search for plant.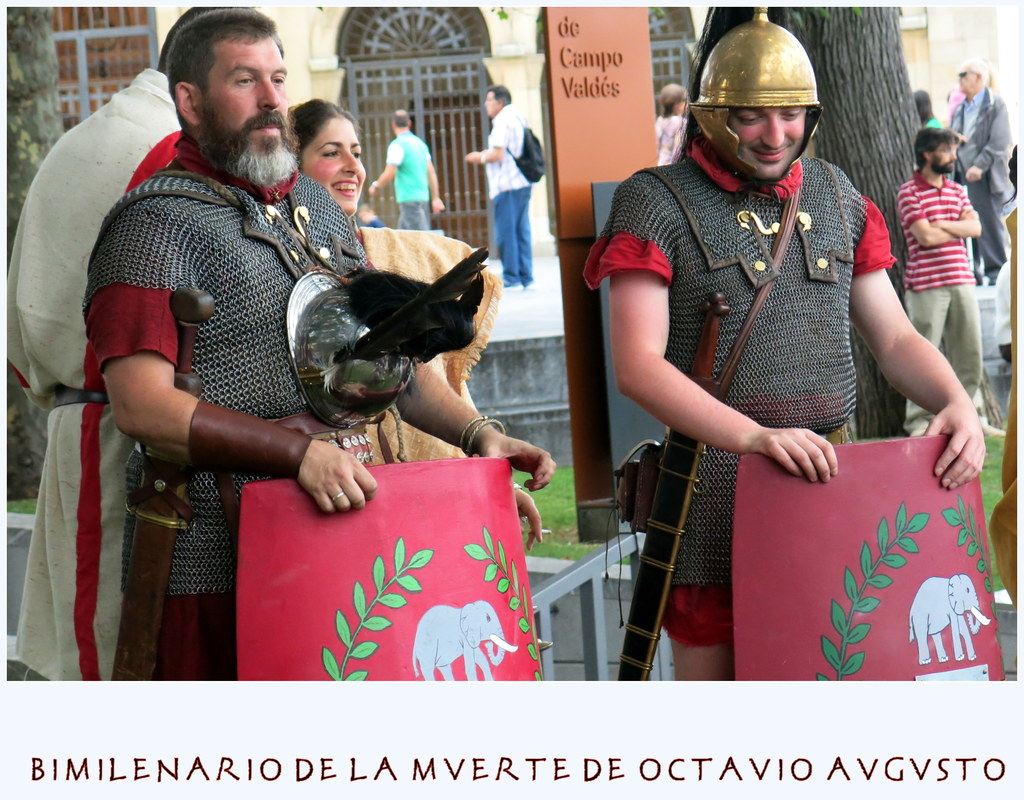
Found at {"left": 0, "top": 495, "right": 42, "bottom": 514}.
